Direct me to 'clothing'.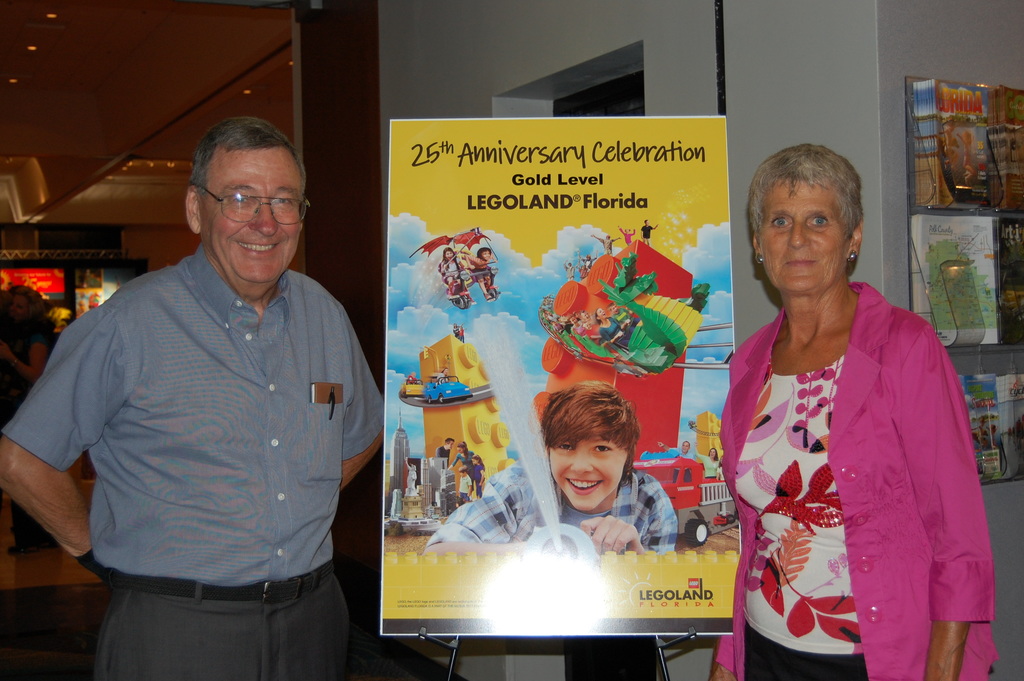
Direction: BBox(6, 243, 385, 590).
